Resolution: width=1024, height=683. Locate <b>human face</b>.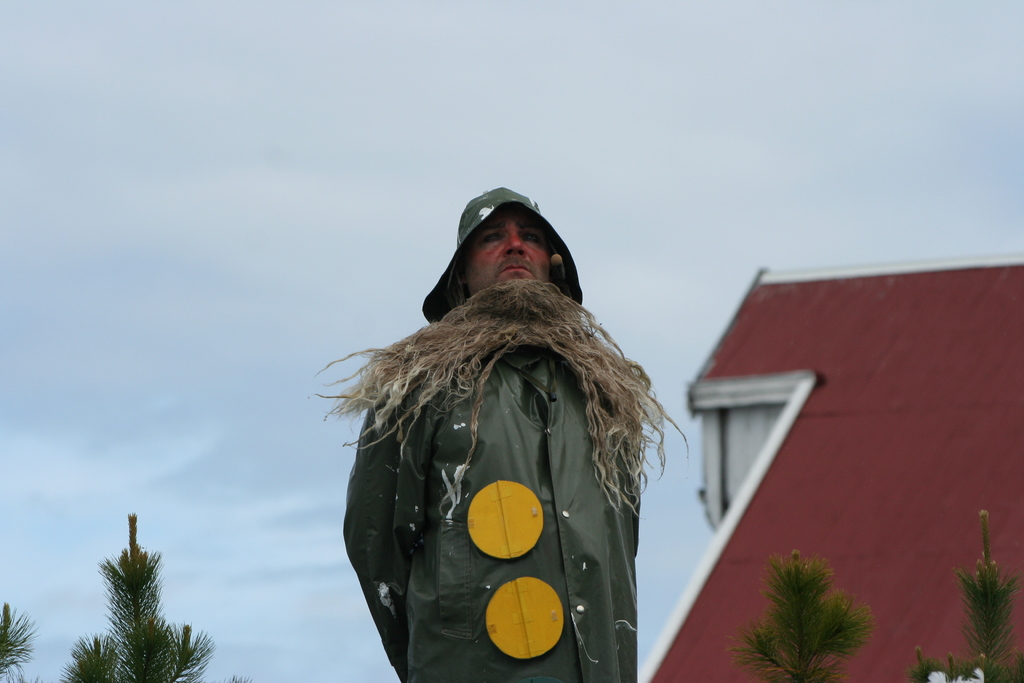
box(461, 219, 545, 285).
